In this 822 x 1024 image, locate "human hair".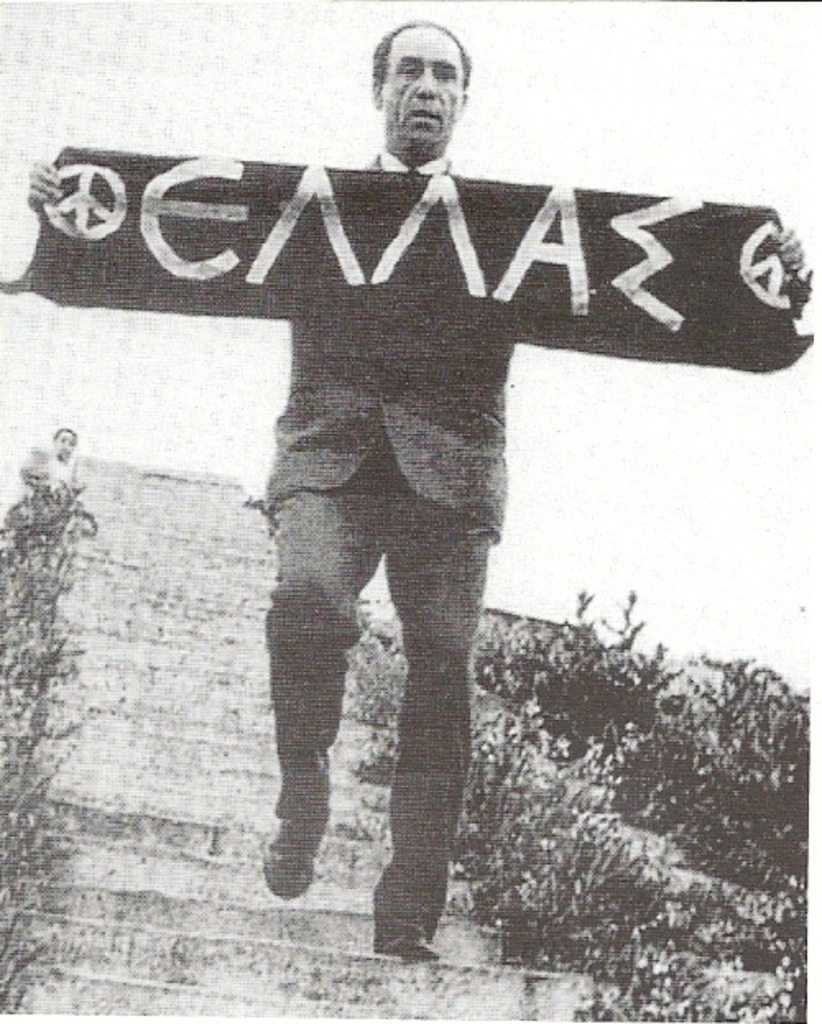
Bounding box: bbox=[372, 18, 475, 87].
